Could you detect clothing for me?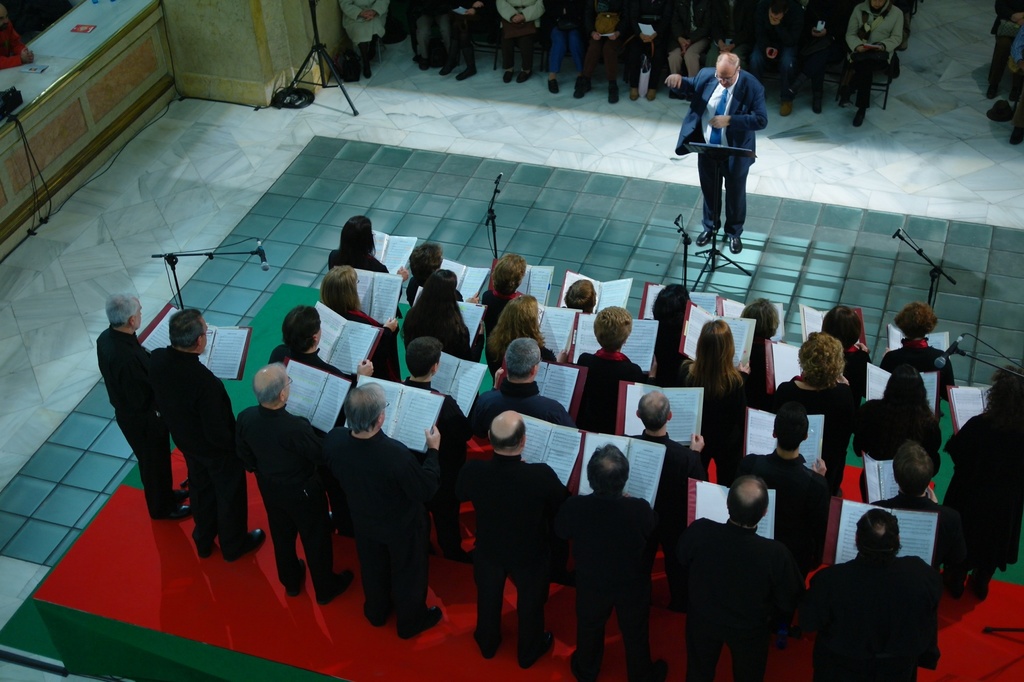
Detection result: Rect(880, 340, 965, 408).
